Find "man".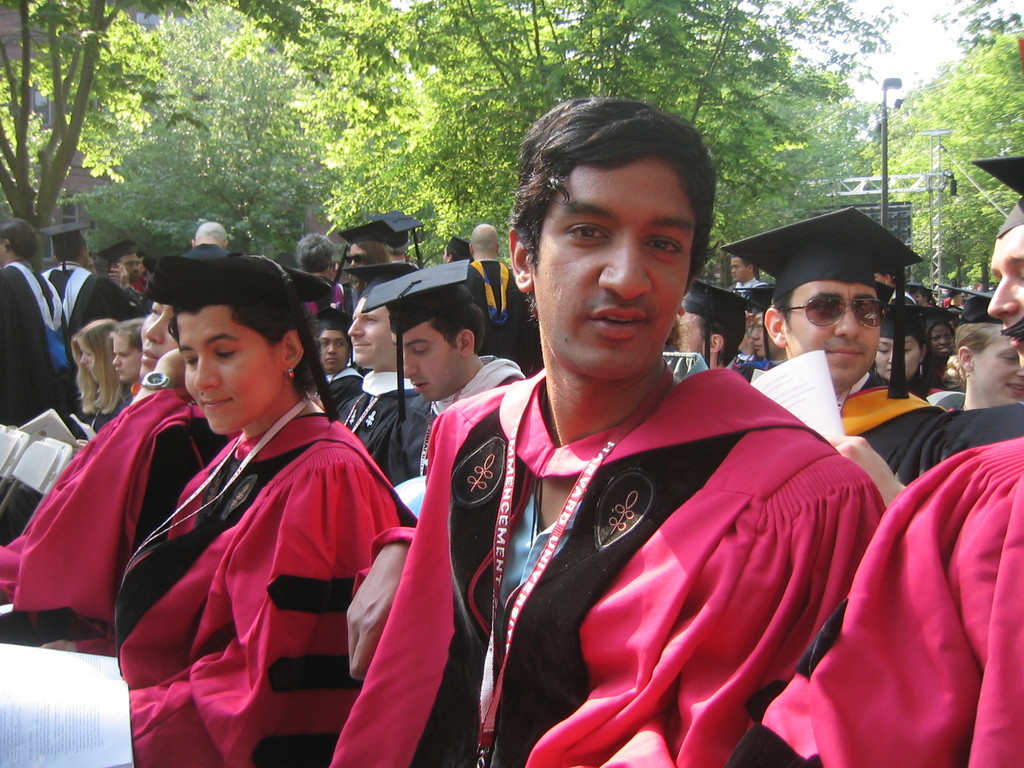
[37, 215, 151, 334].
